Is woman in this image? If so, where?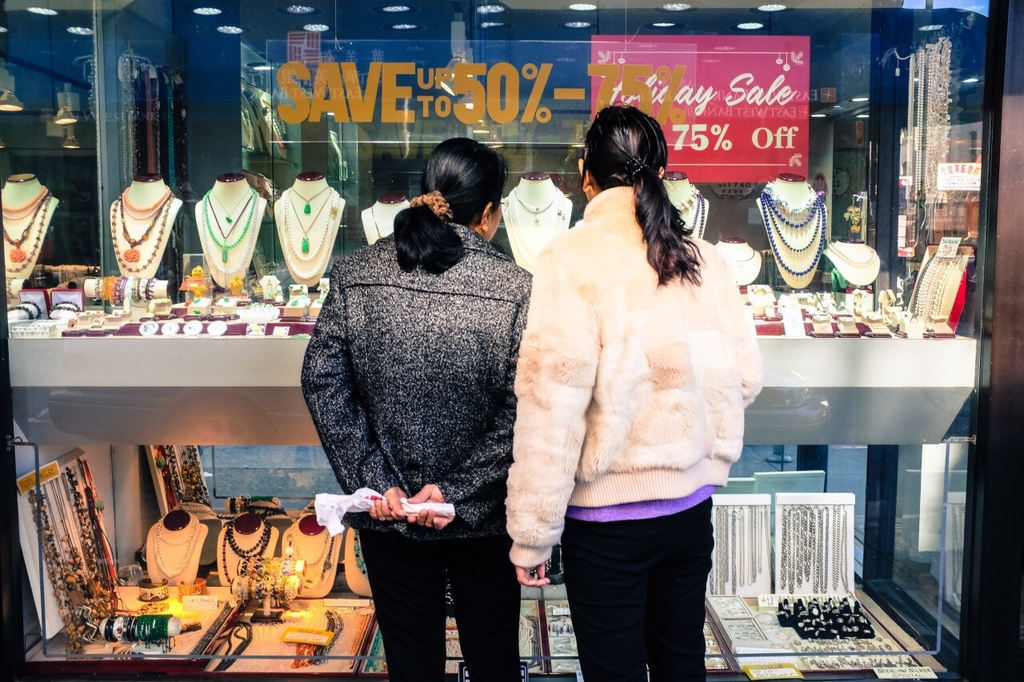
Yes, at 301,138,536,681.
